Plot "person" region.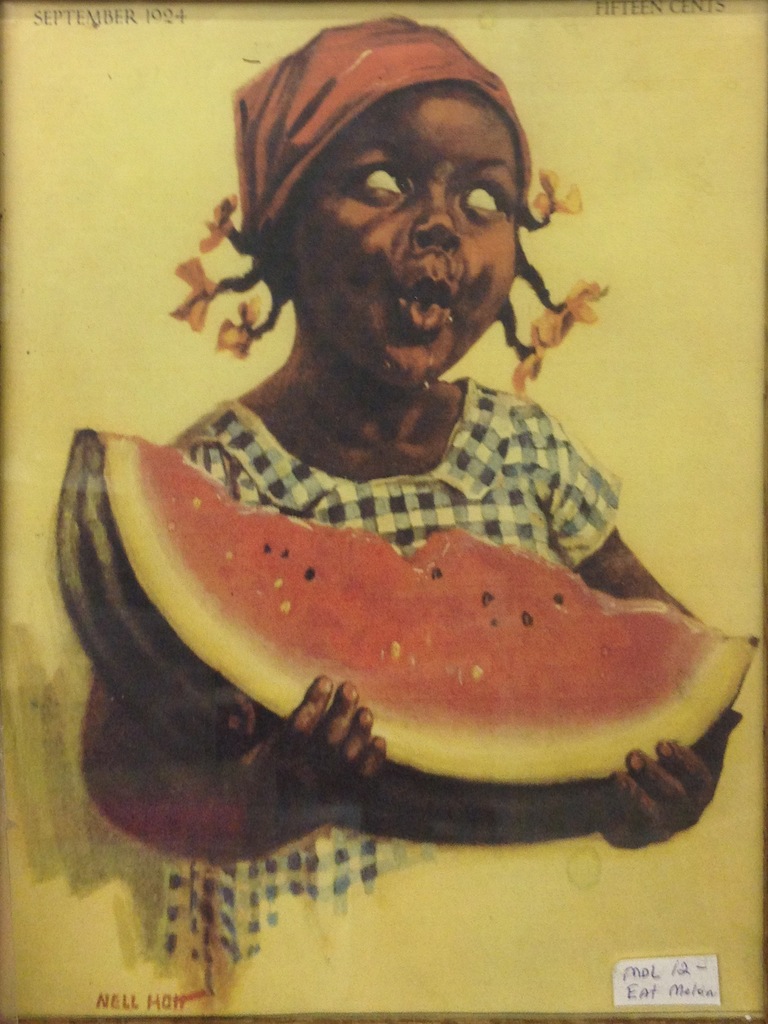
Plotted at bbox=[71, 0, 750, 975].
